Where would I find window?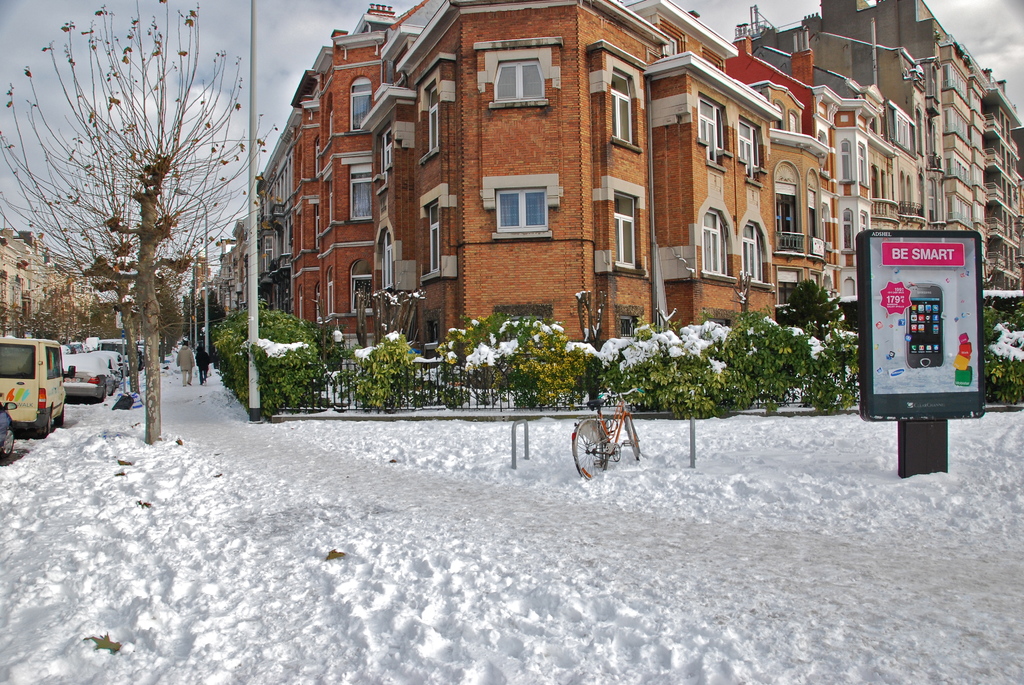
At (939,104,971,145).
